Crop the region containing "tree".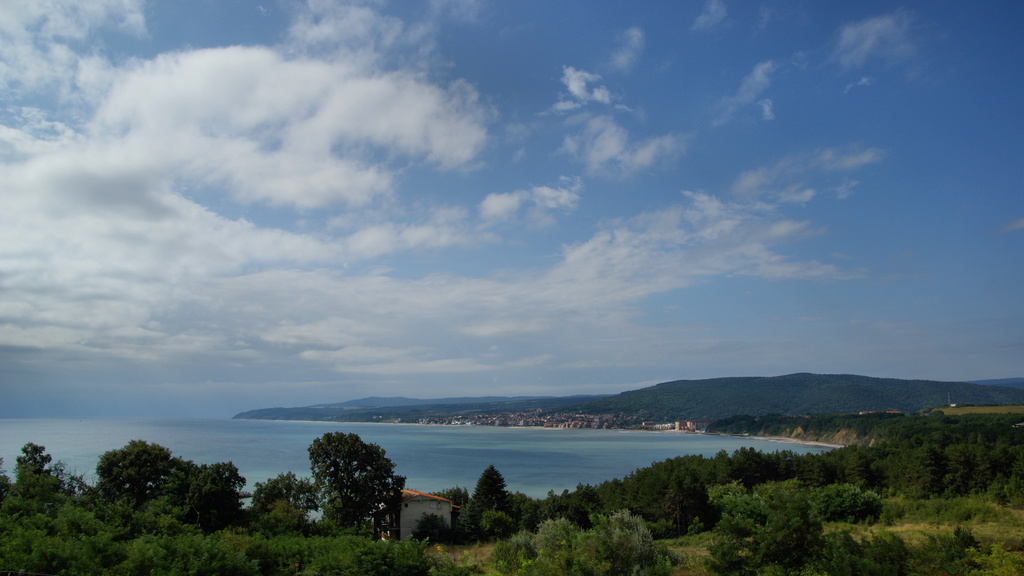
Crop region: select_region(468, 465, 524, 540).
